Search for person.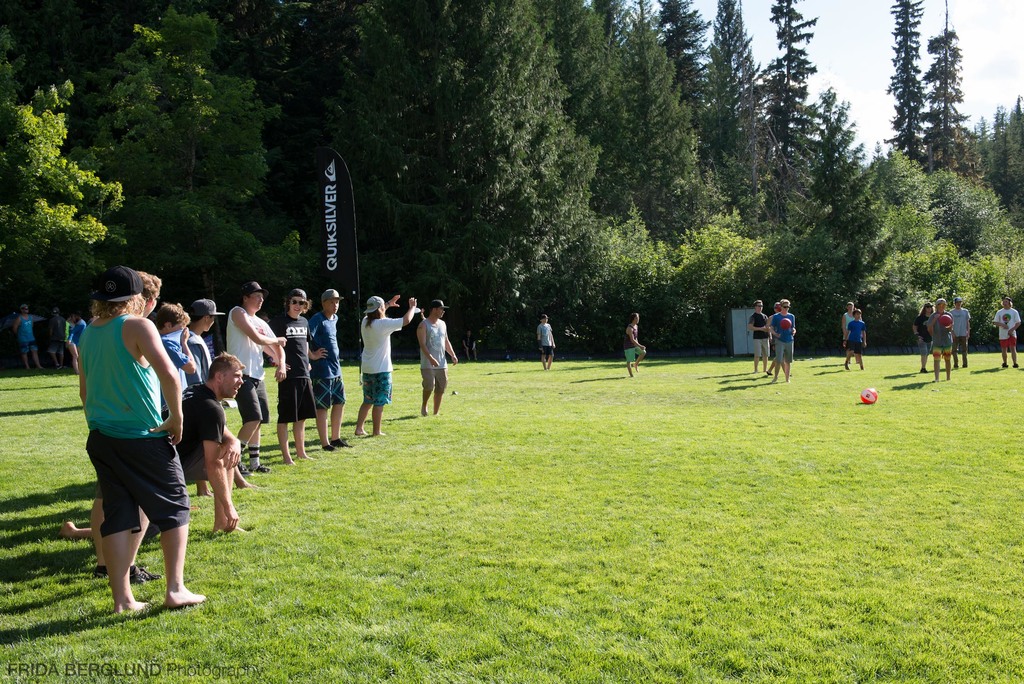
Found at pyautogui.locateOnScreen(533, 308, 553, 366).
